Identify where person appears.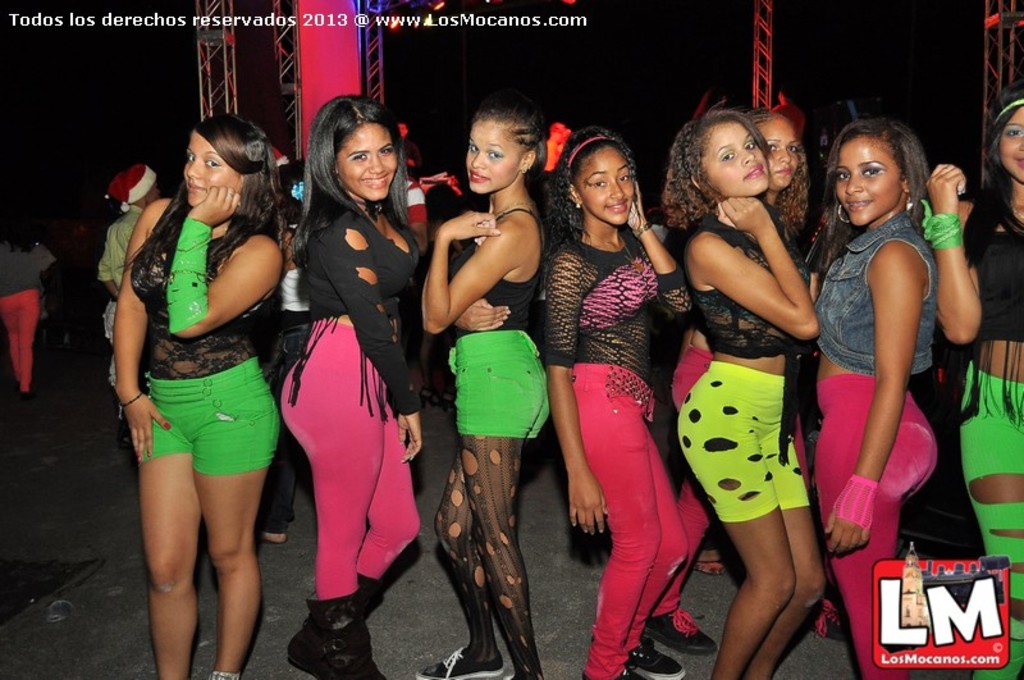
Appears at <region>92, 163, 191, 434</region>.
